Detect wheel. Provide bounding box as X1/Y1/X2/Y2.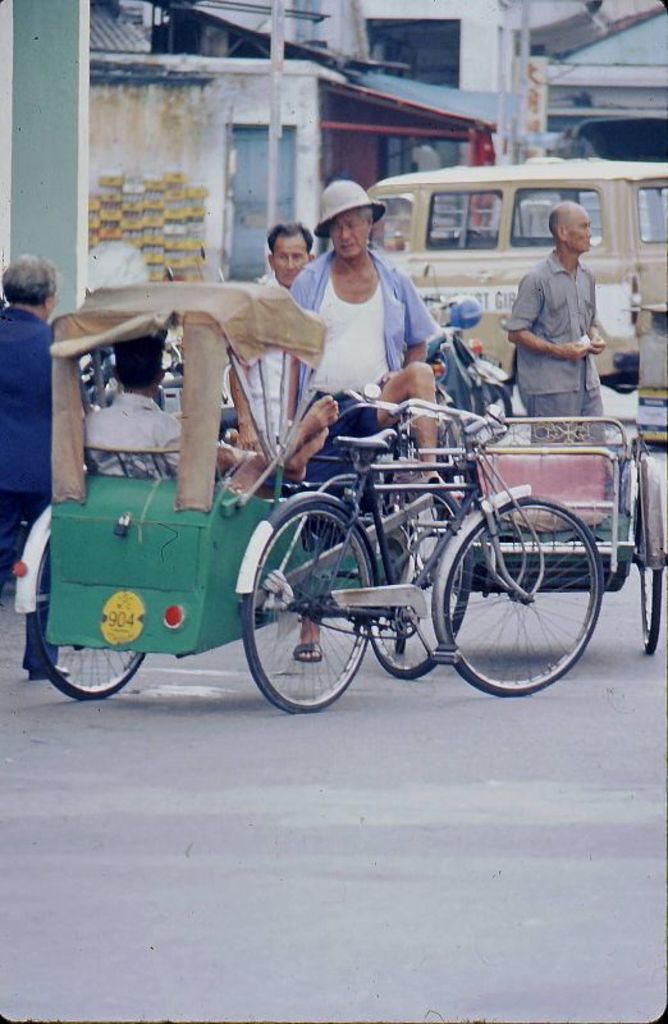
628/453/660/654.
